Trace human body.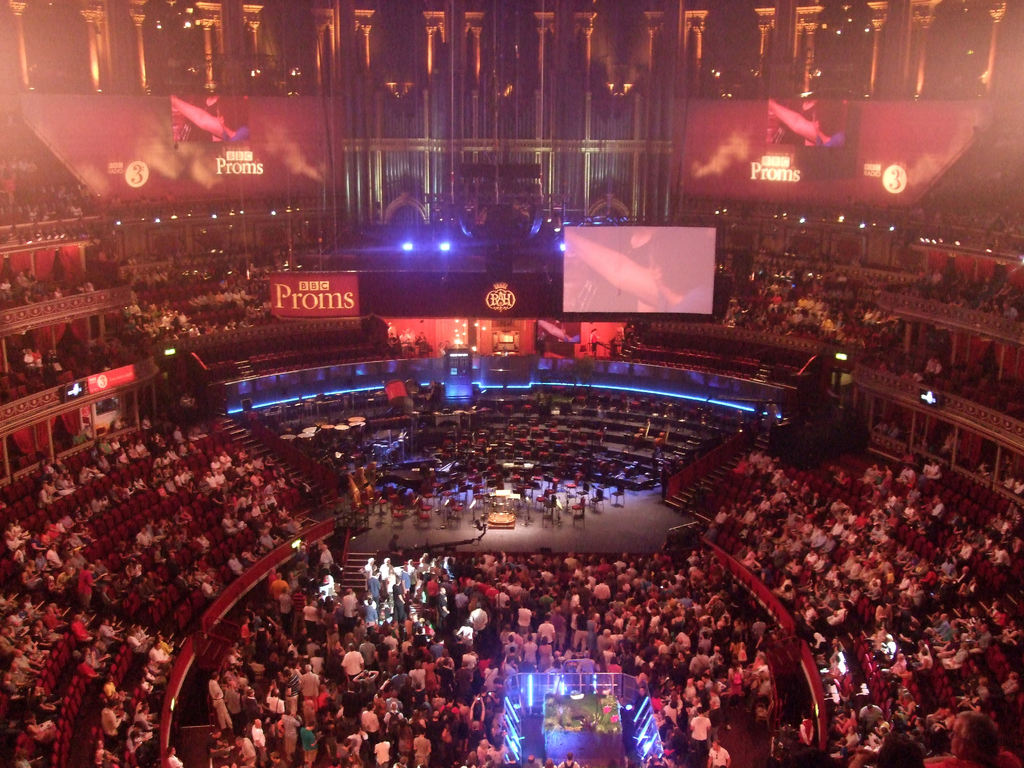
Traced to (x1=976, y1=461, x2=986, y2=472).
